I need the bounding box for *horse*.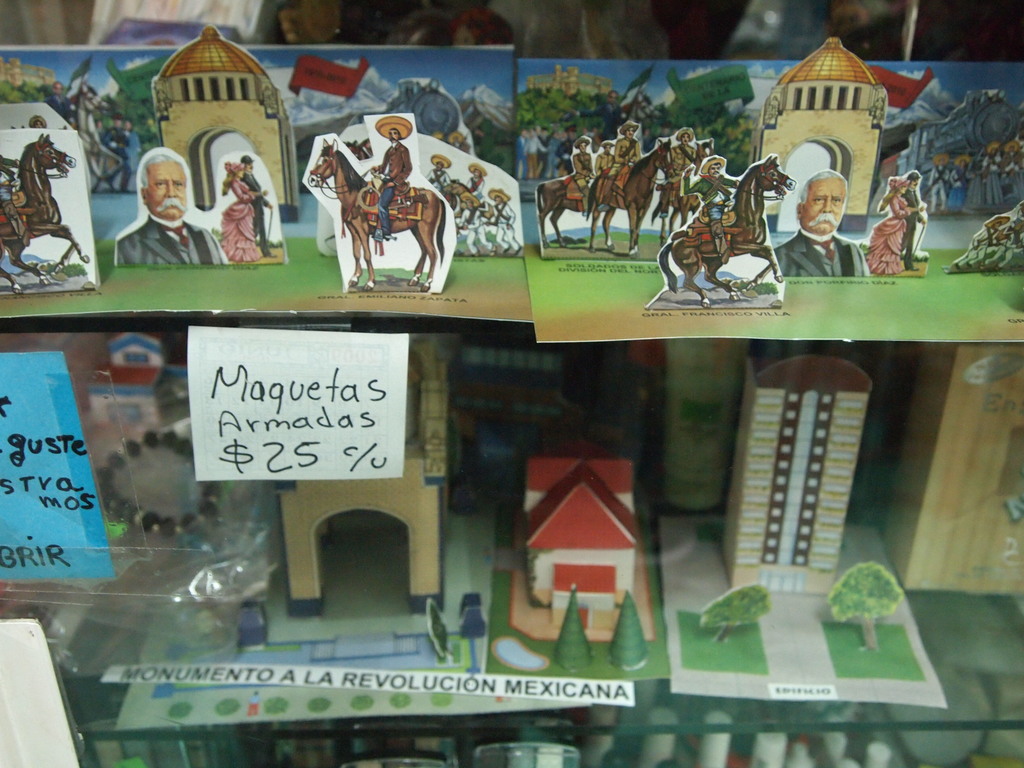
Here it is: (0, 134, 91, 294).
